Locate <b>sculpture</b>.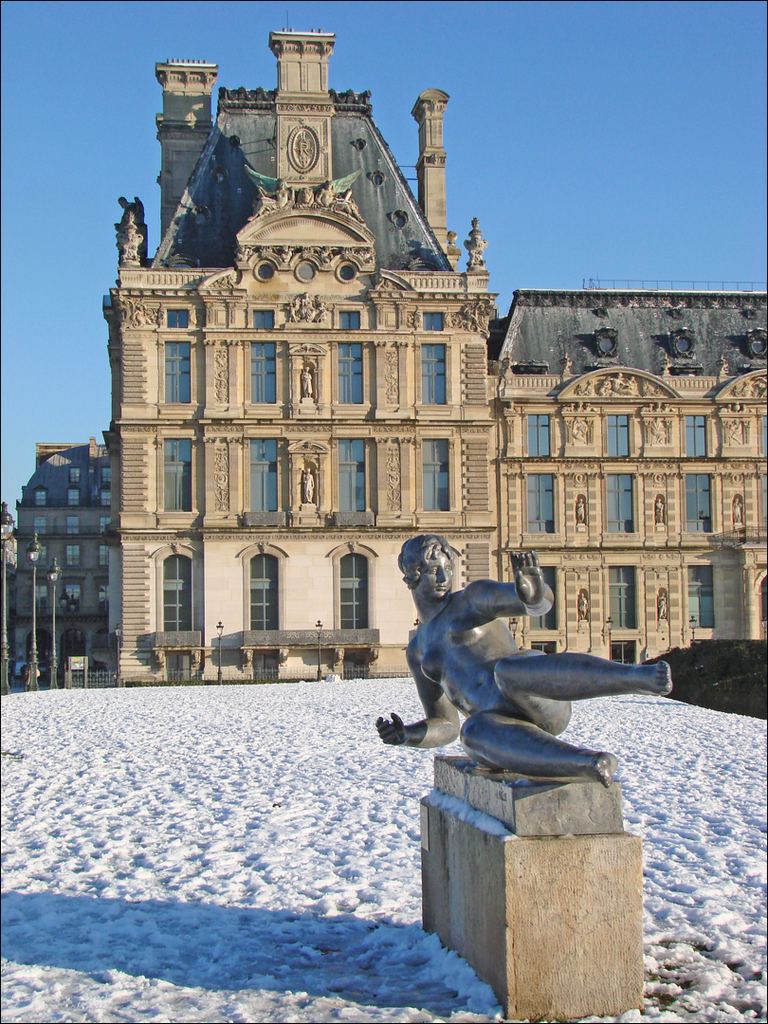
Bounding box: region(383, 534, 687, 812).
